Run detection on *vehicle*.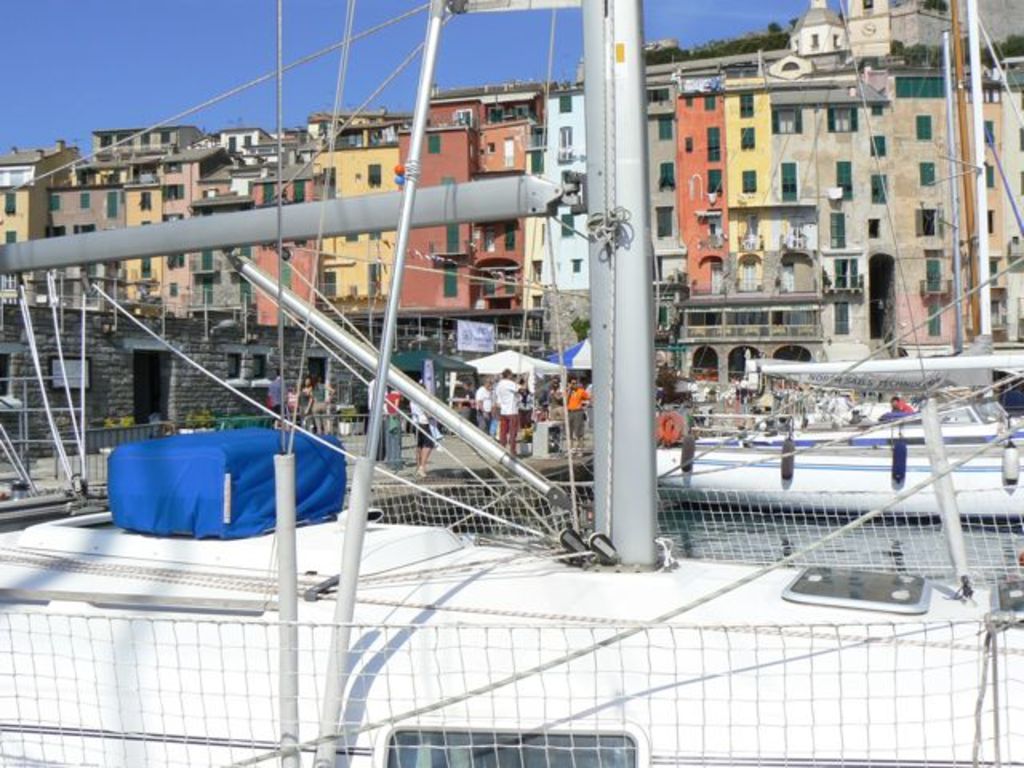
Result: [0,0,1022,766].
